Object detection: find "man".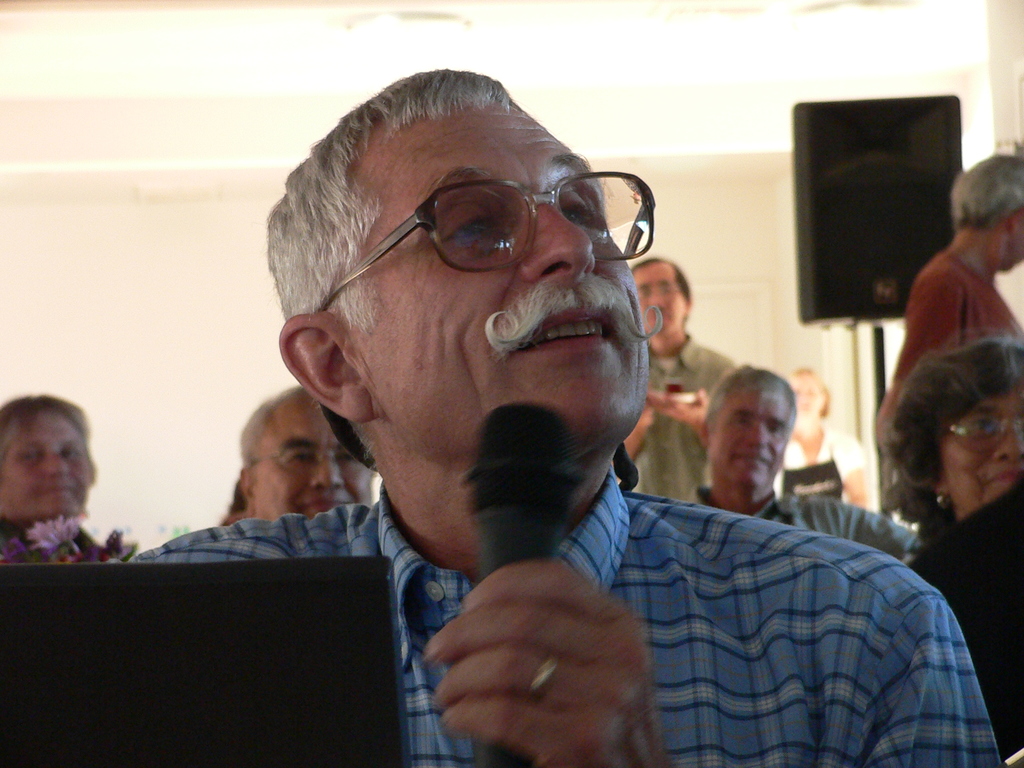
<bbox>227, 378, 376, 521</bbox>.
